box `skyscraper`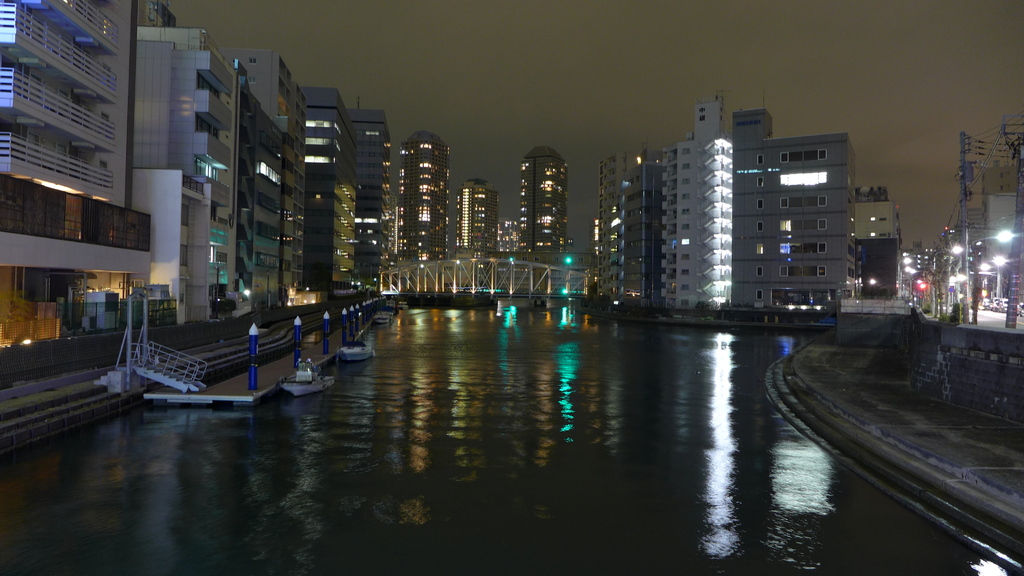
[x1=449, y1=180, x2=504, y2=266]
